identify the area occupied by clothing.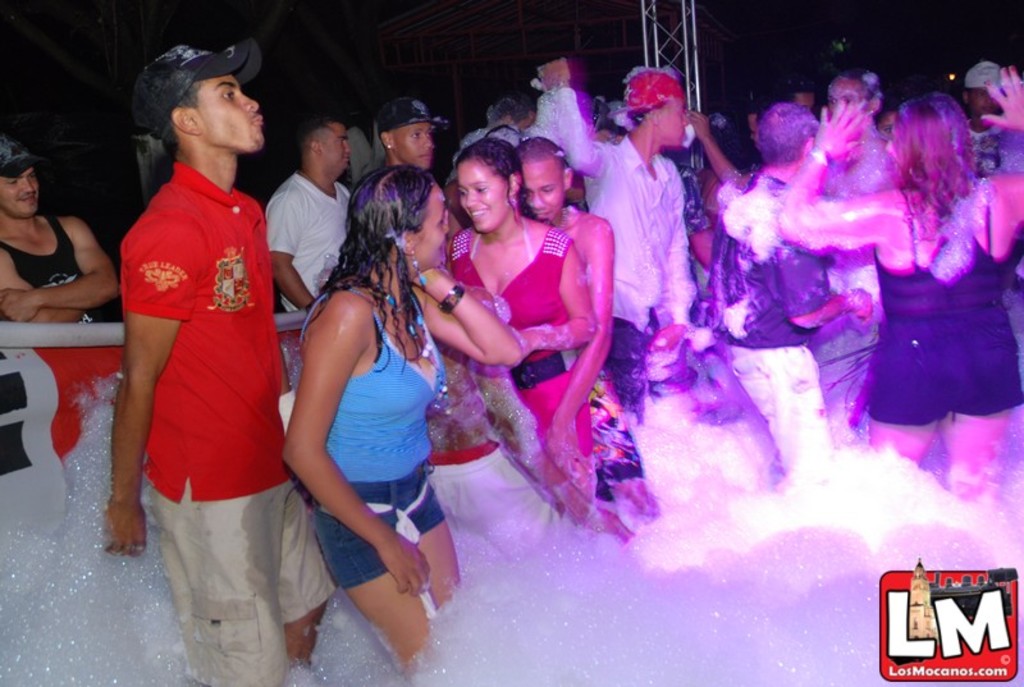
Area: (left=312, top=288, right=449, bottom=600).
